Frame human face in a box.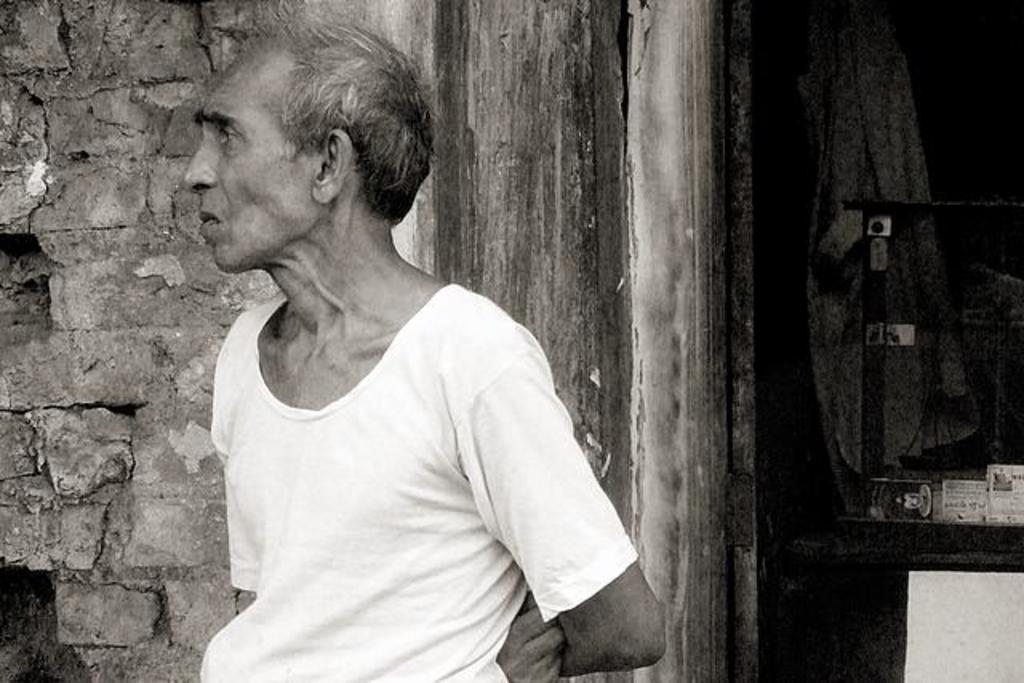
181/50/312/272.
